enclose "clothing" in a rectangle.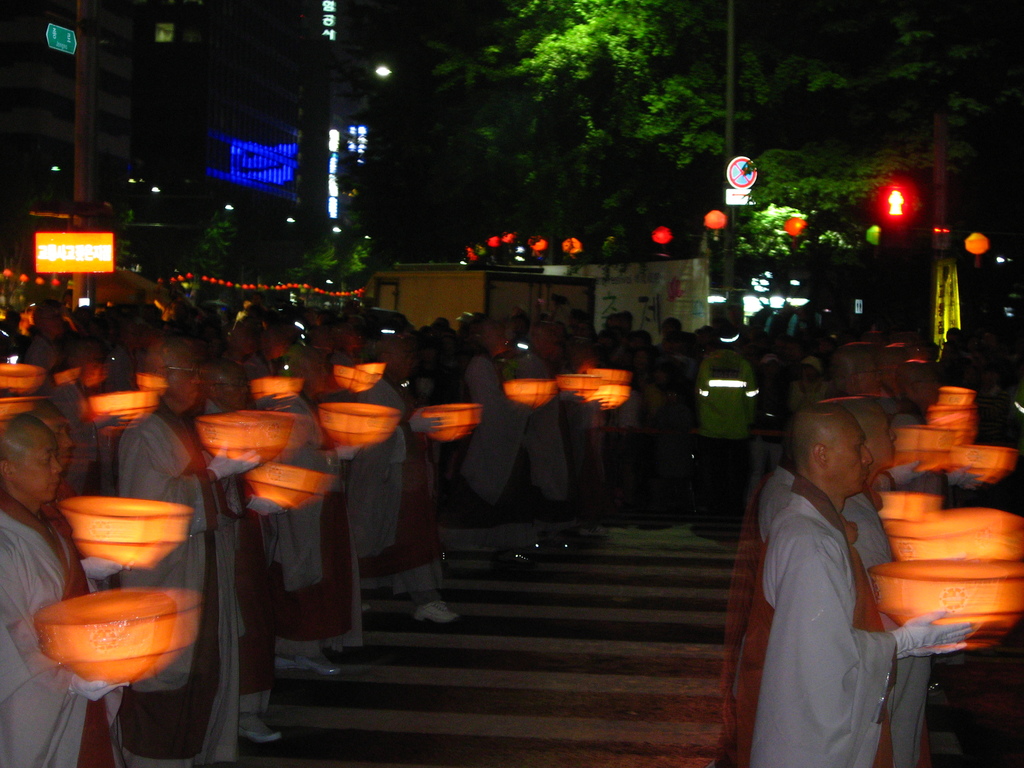
0, 482, 135, 767.
